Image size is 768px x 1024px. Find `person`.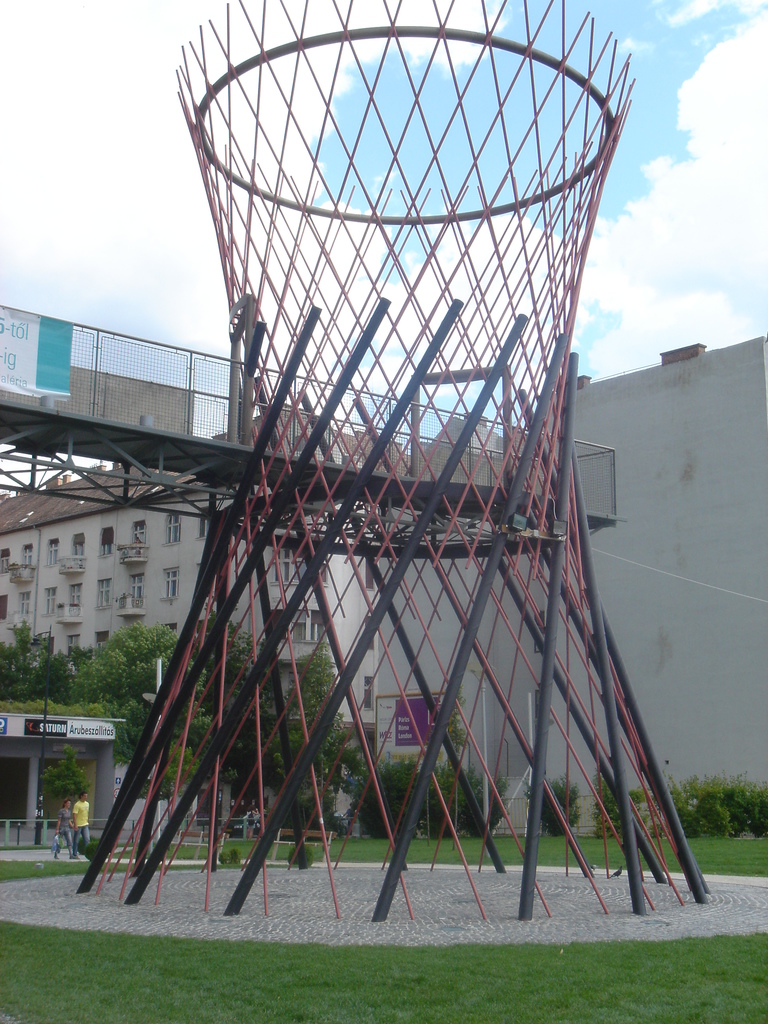
l=51, t=798, r=74, b=858.
